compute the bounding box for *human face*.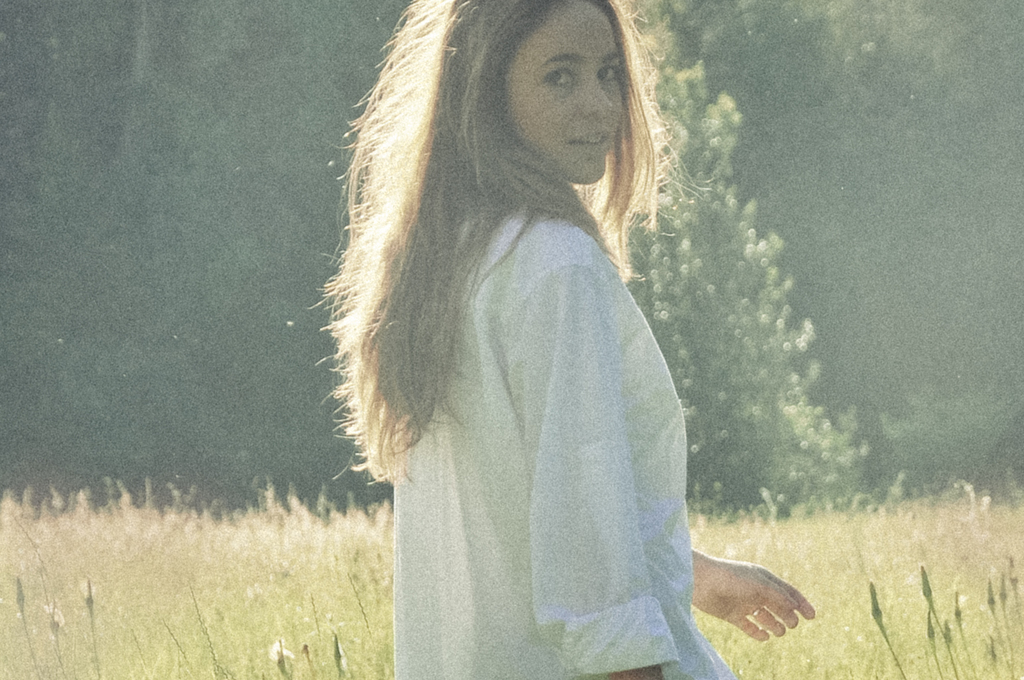
[left=505, top=0, right=623, bottom=182].
